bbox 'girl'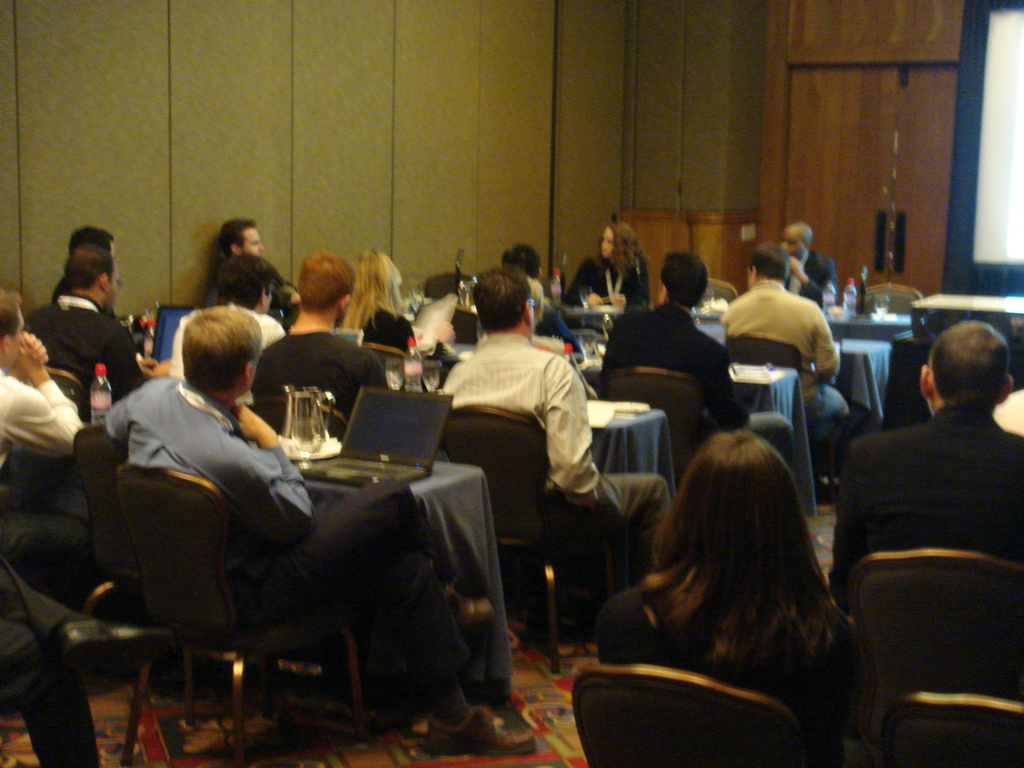
{"x1": 594, "y1": 430, "x2": 849, "y2": 765}
